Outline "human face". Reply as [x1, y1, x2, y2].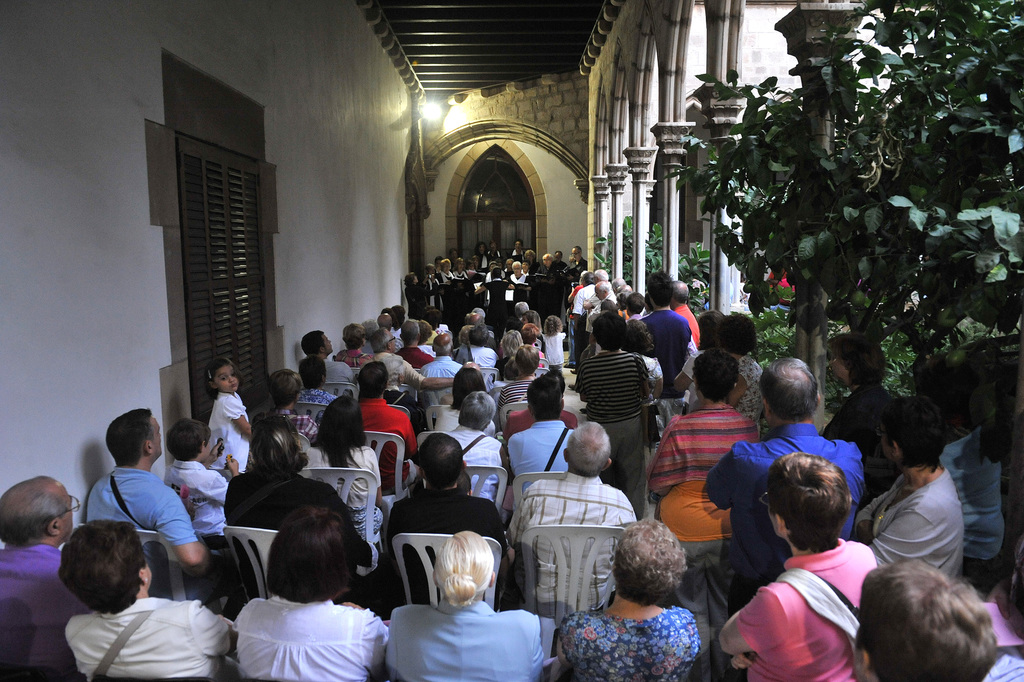
[212, 363, 239, 391].
